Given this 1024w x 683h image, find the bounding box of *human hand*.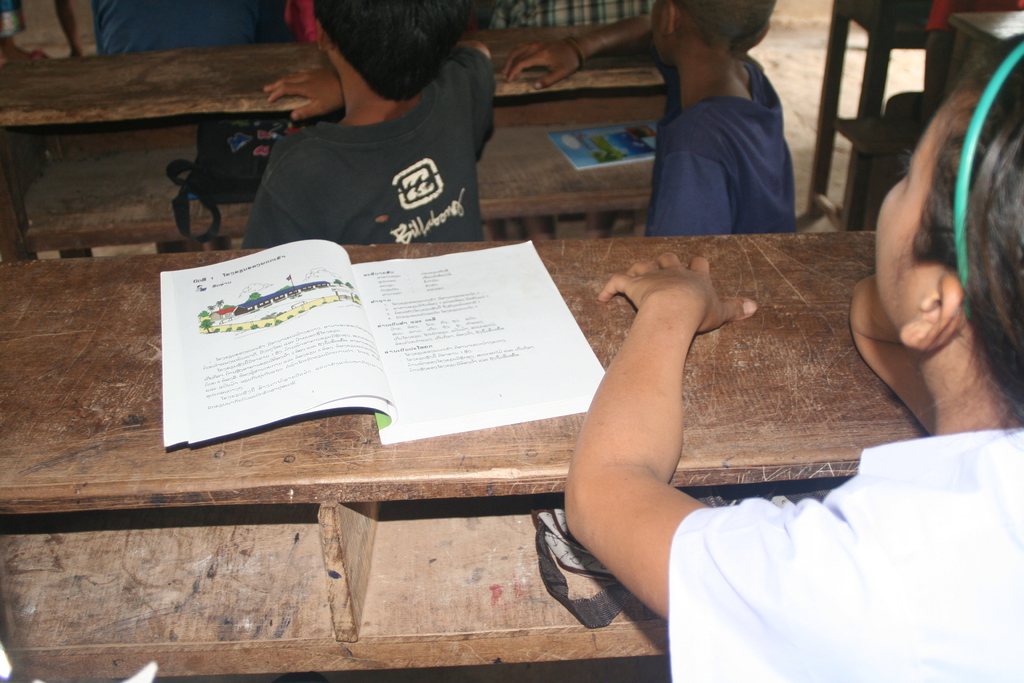
box=[260, 68, 348, 125].
